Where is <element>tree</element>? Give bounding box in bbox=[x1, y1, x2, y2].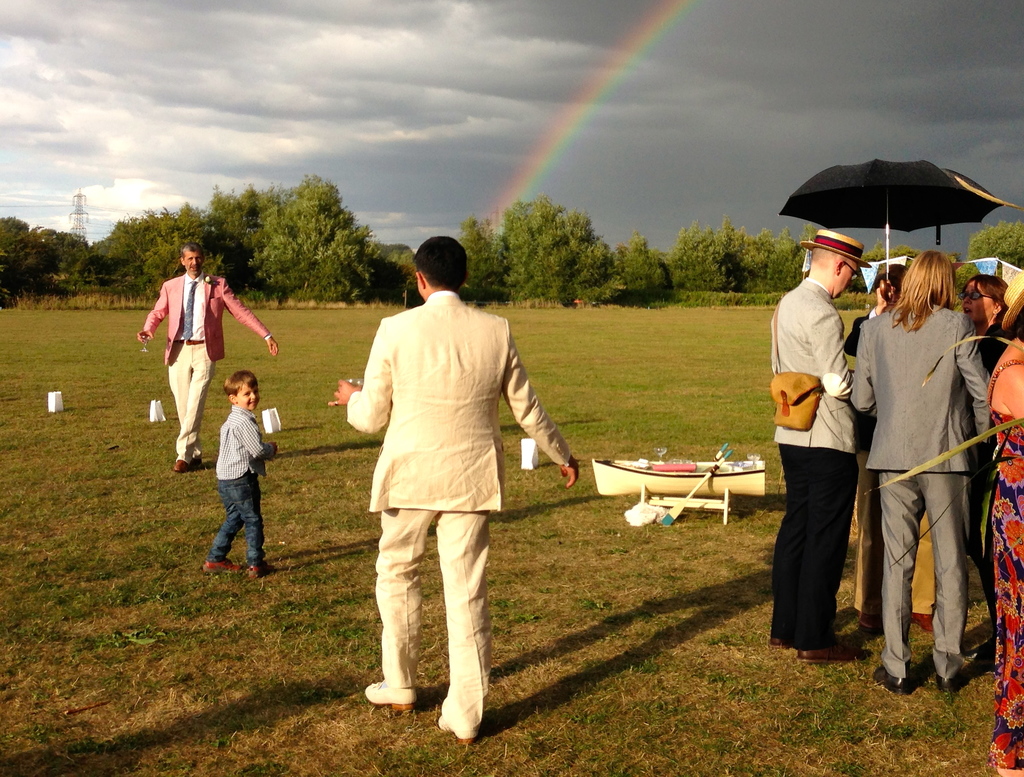
bbox=[854, 239, 928, 285].
